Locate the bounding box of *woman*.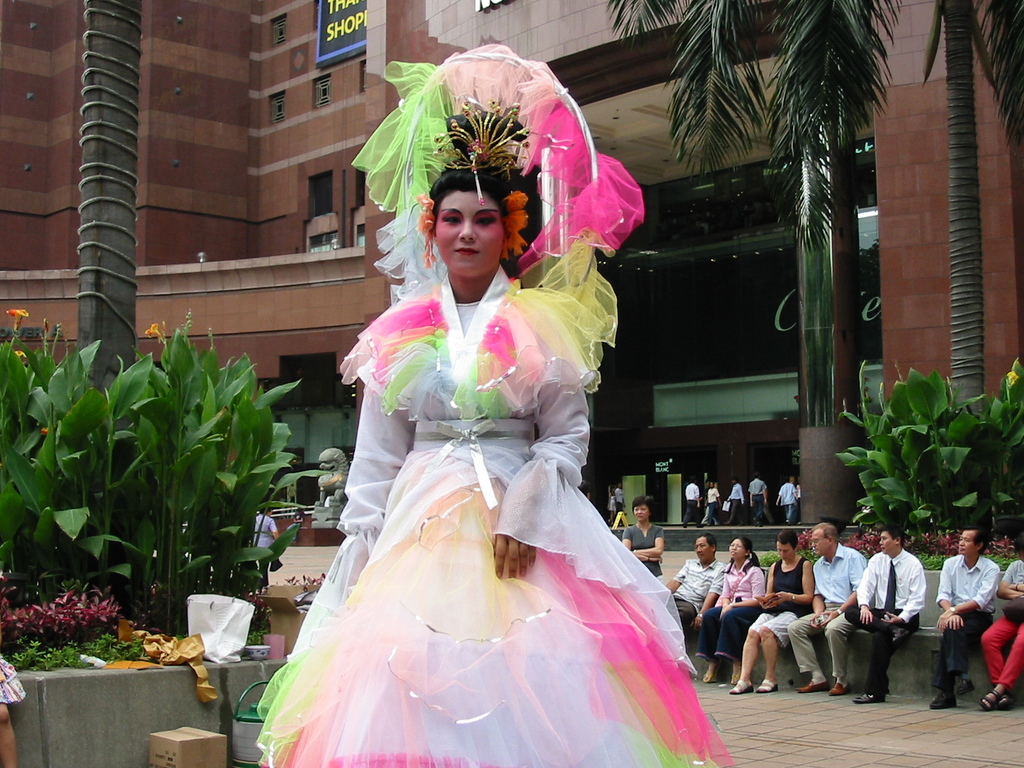
Bounding box: box=[620, 493, 662, 579].
